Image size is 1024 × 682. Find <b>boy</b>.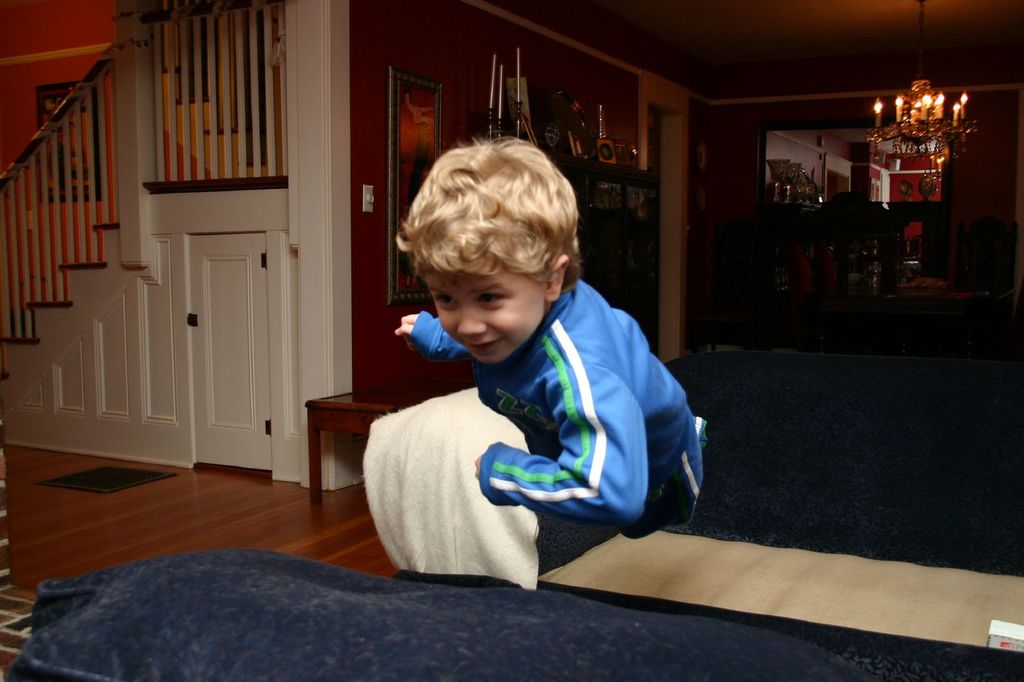
detection(397, 134, 706, 540).
